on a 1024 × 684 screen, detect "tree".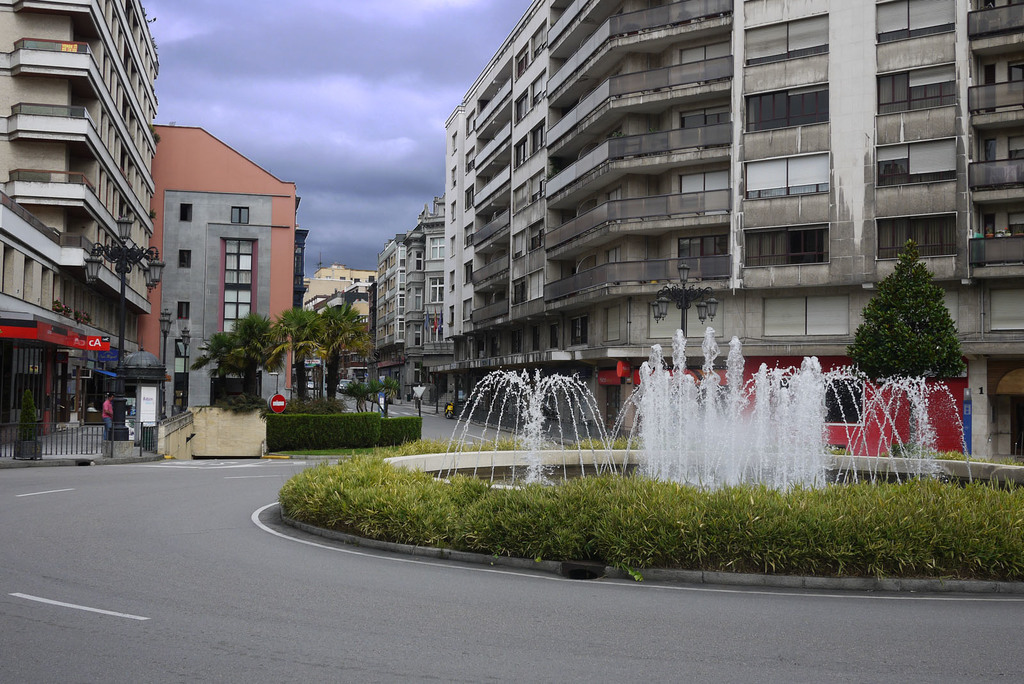
[198,297,380,415].
